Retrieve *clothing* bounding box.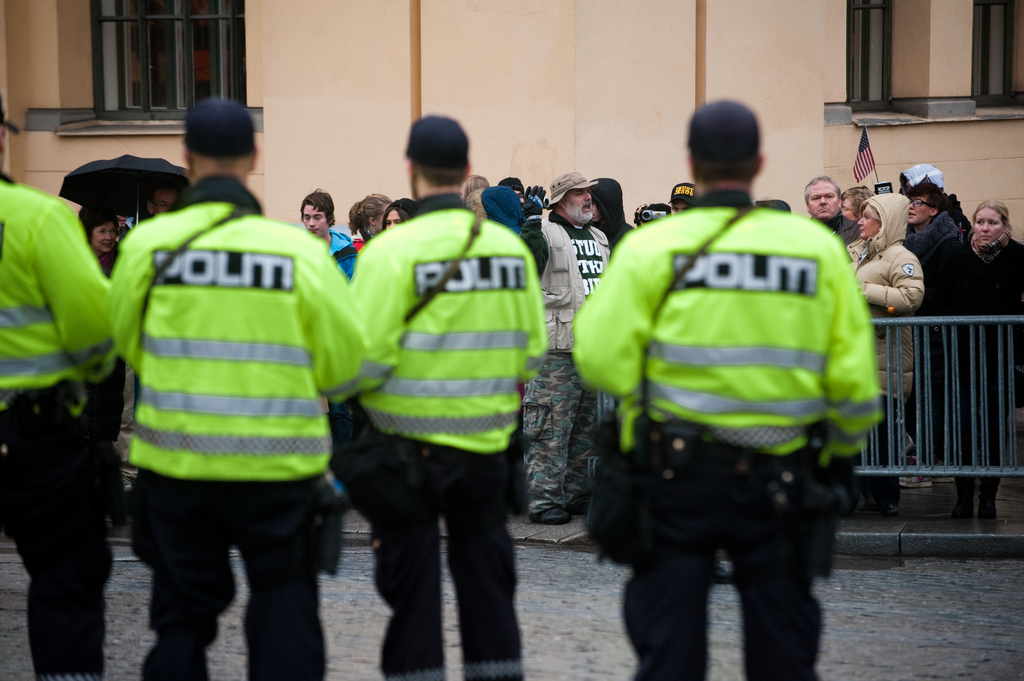
Bounding box: 0, 171, 120, 680.
